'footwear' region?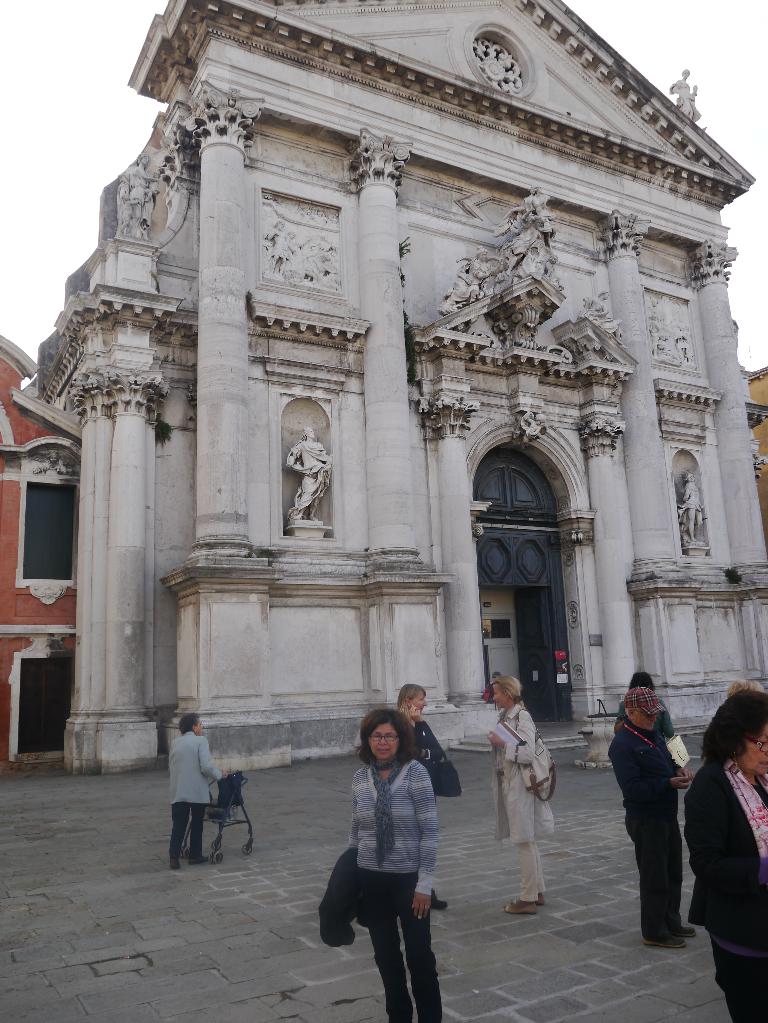
select_region(191, 854, 207, 868)
